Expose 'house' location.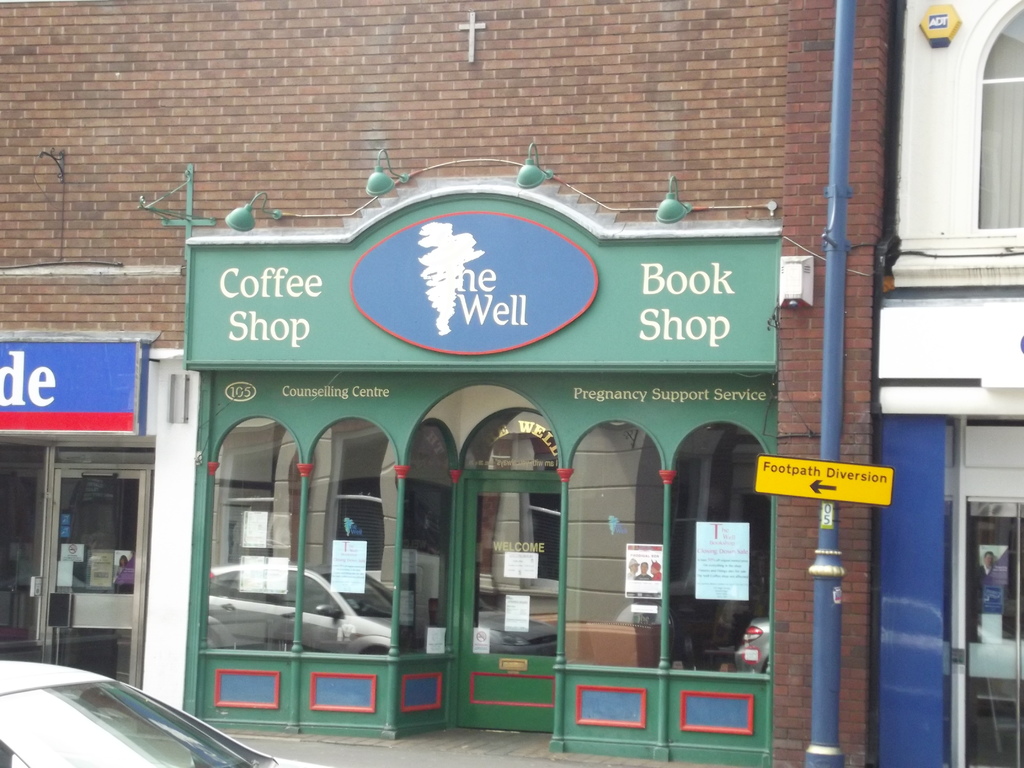
Exposed at Rect(0, 0, 895, 766).
